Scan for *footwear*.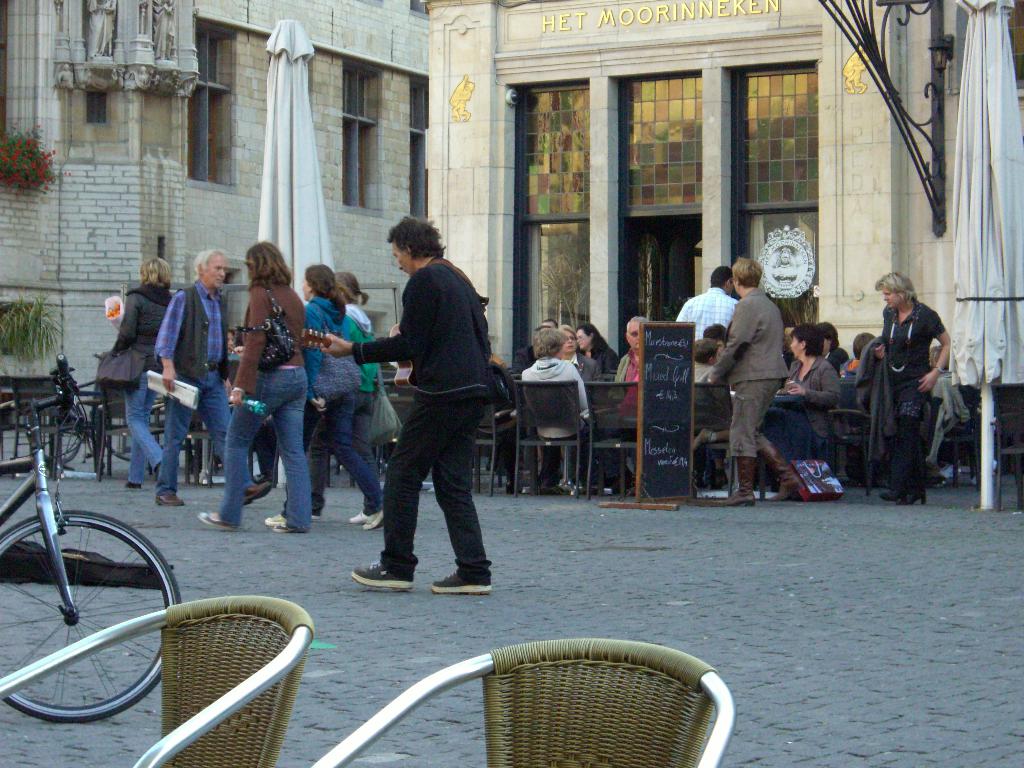
Scan result: 767,439,802,500.
